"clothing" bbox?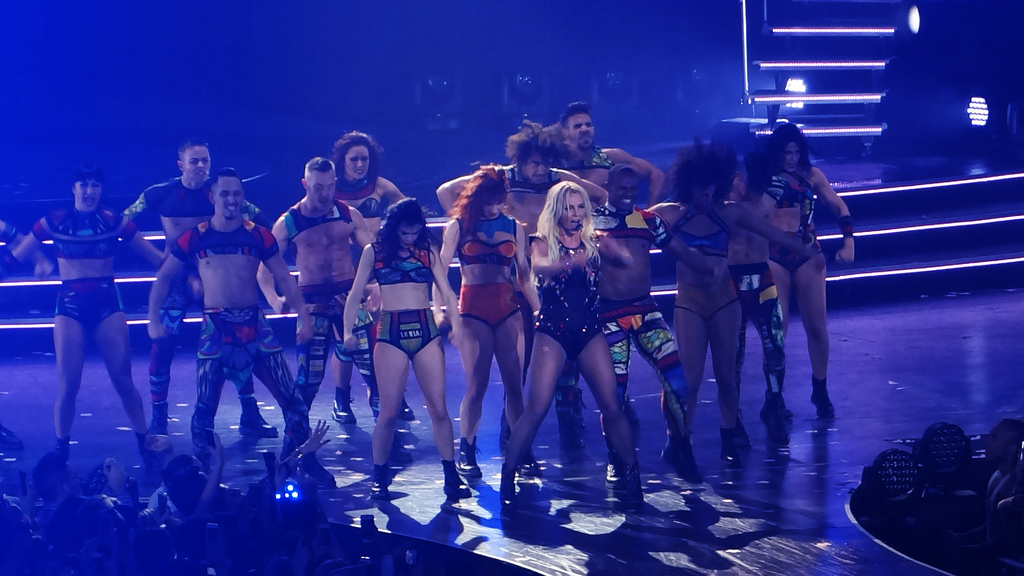
locate(171, 216, 306, 445)
